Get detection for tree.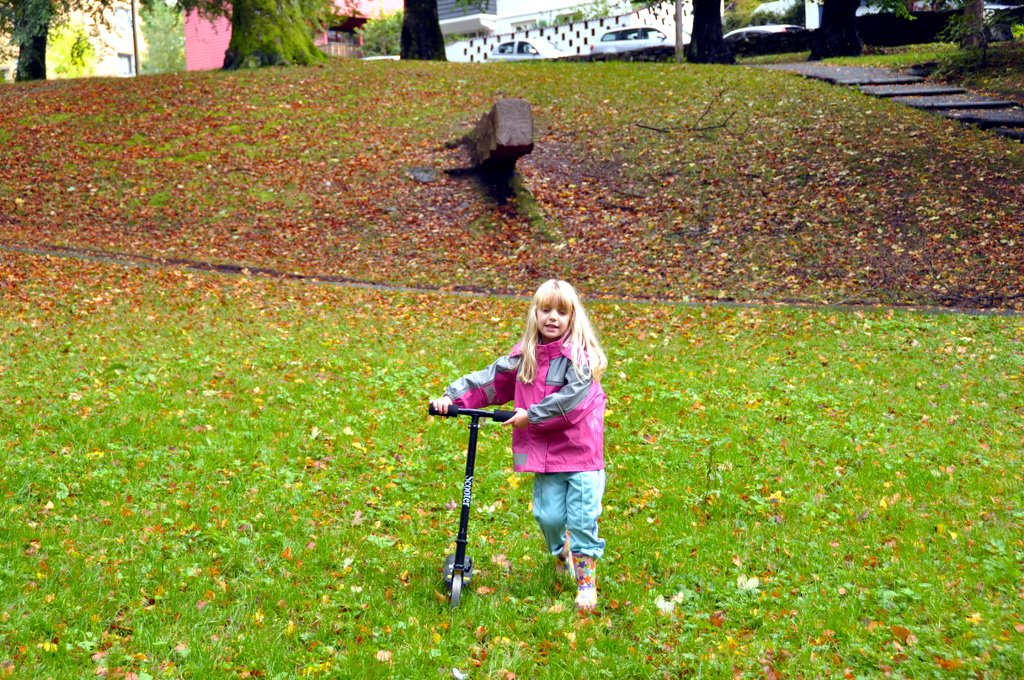
Detection: 2/0/152/83.
